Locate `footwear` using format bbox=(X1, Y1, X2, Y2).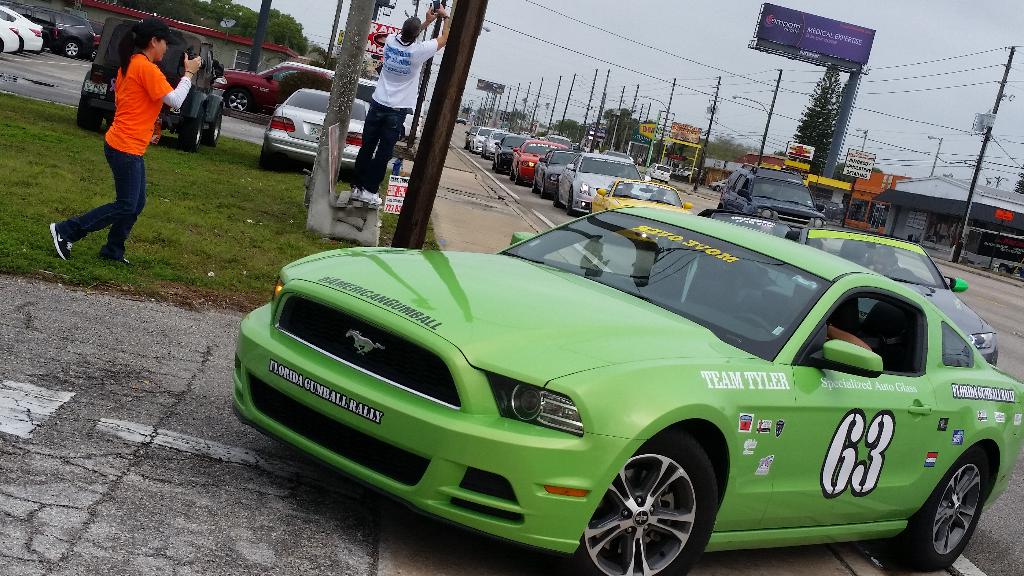
bbox=(47, 216, 68, 268).
